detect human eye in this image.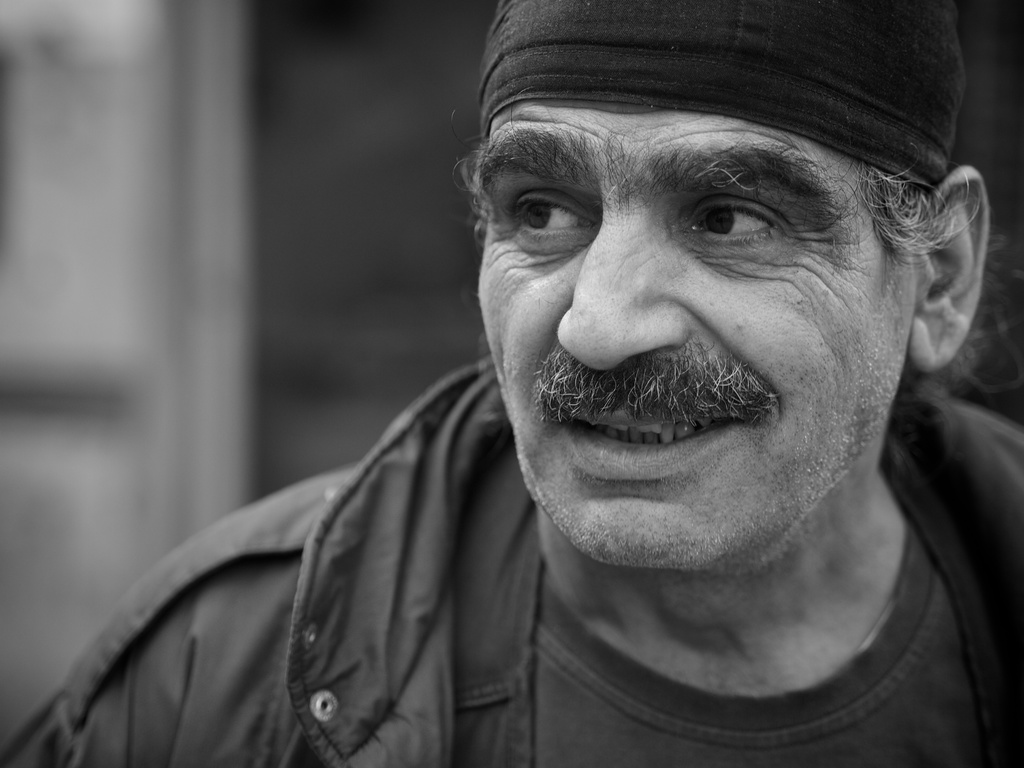
Detection: 508, 192, 607, 249.
